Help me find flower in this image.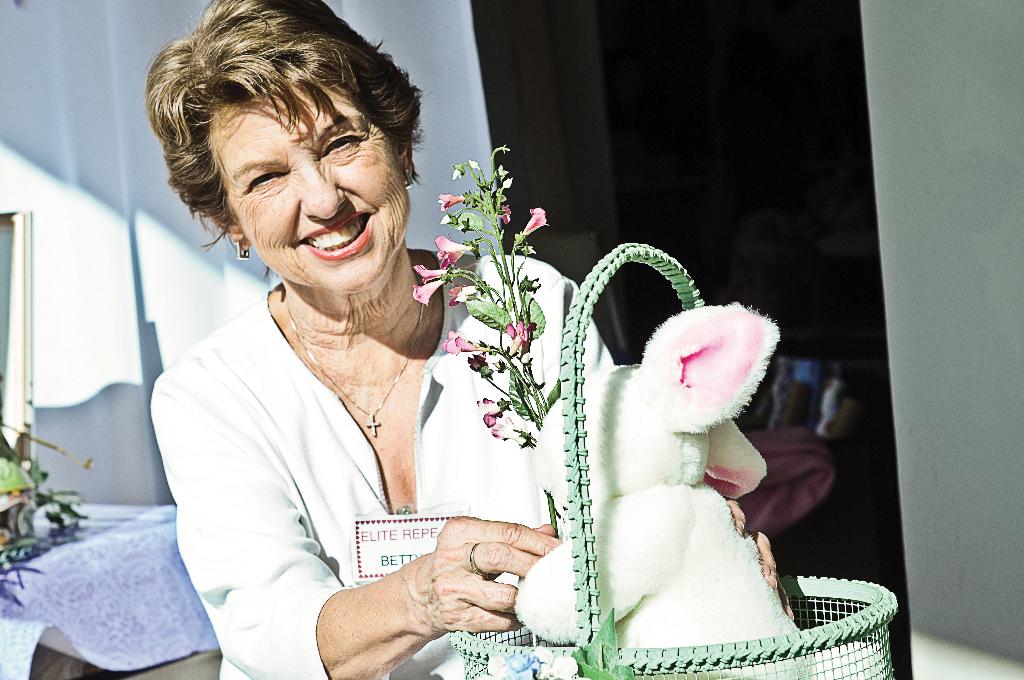
Found it: region(520, 356, 530, 361).
